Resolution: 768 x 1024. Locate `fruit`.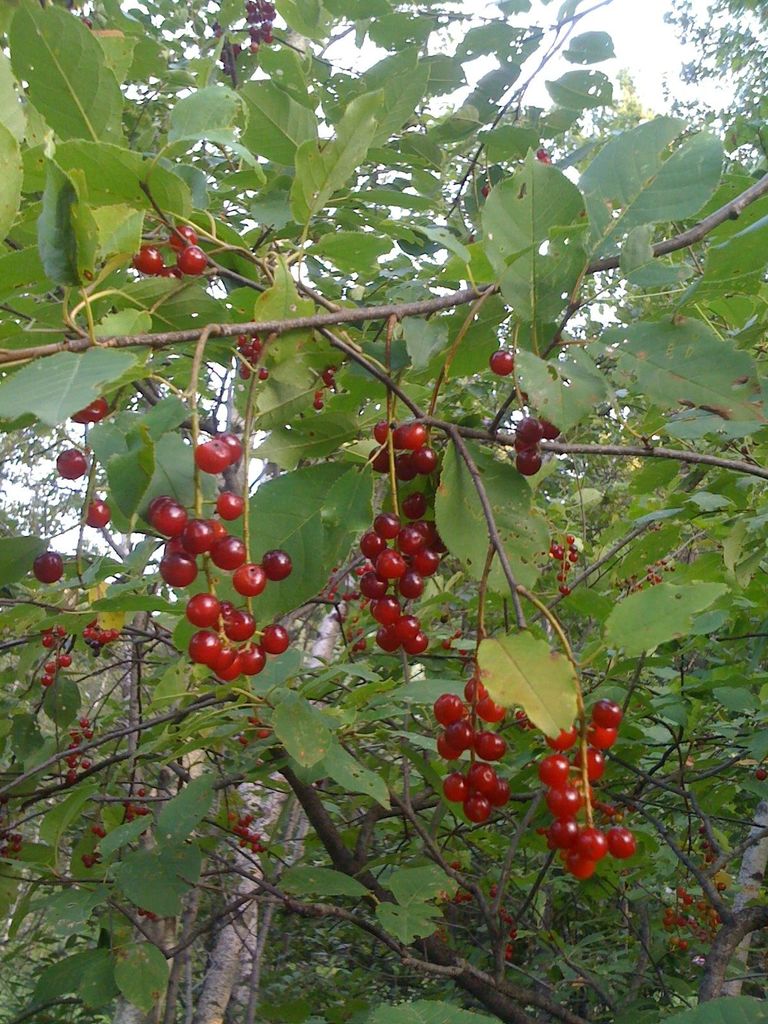
box(245, 22, 282, 45).
